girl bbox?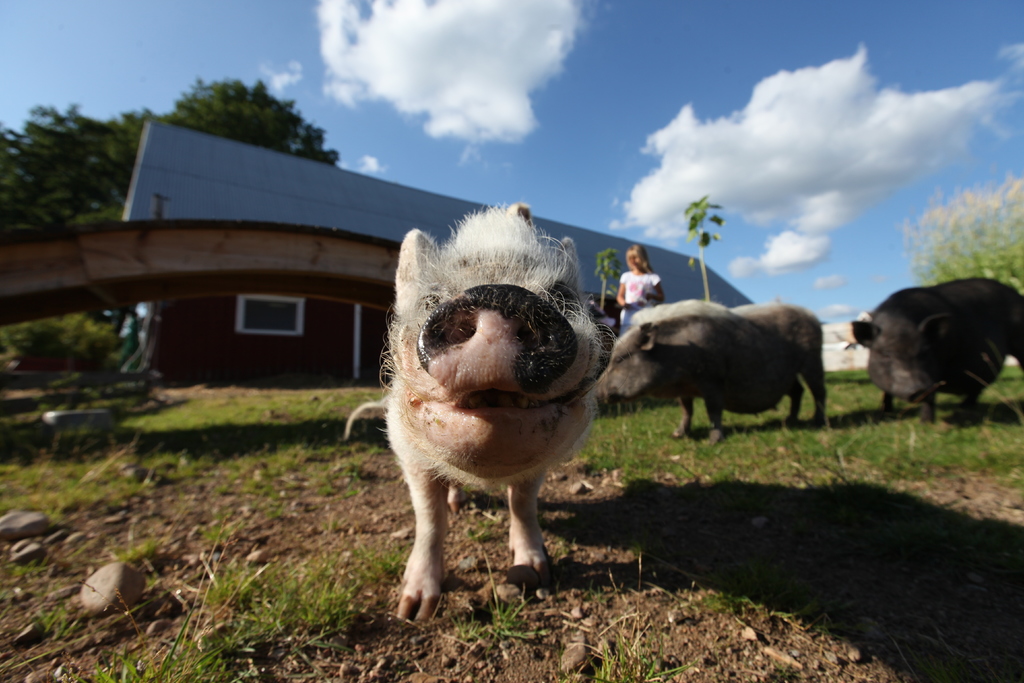
[left=622, top=246, right=660, bottom=324]
